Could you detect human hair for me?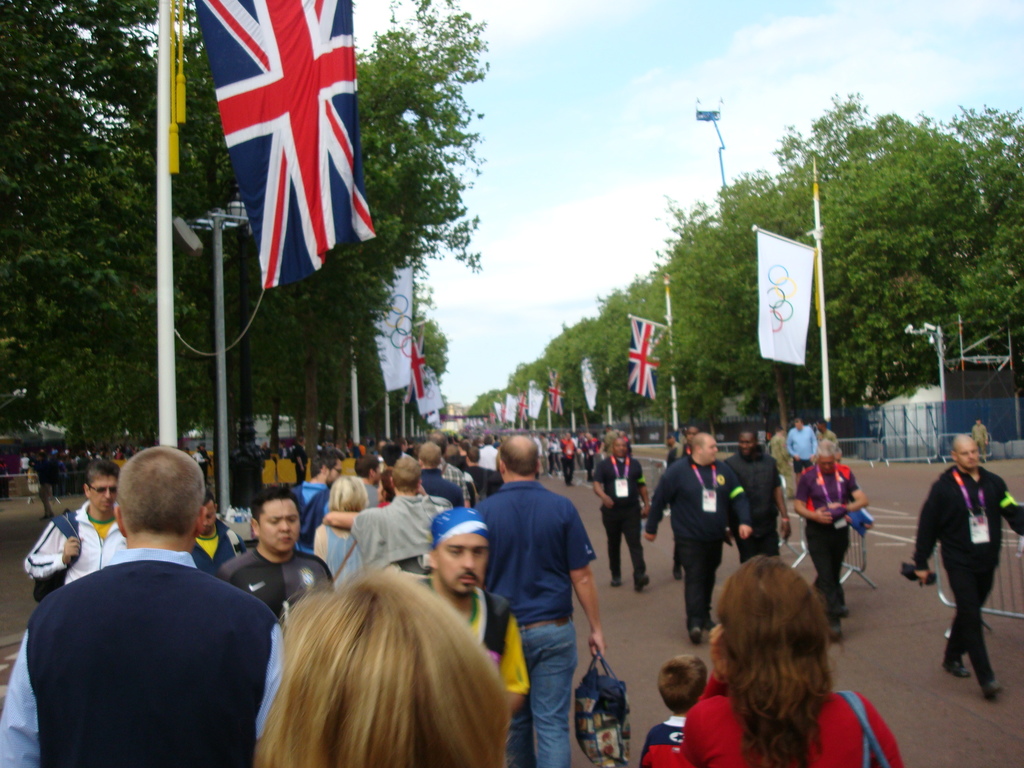
Detection result: pyautogui.locateOnScreen(115, 442, 206, 533).
